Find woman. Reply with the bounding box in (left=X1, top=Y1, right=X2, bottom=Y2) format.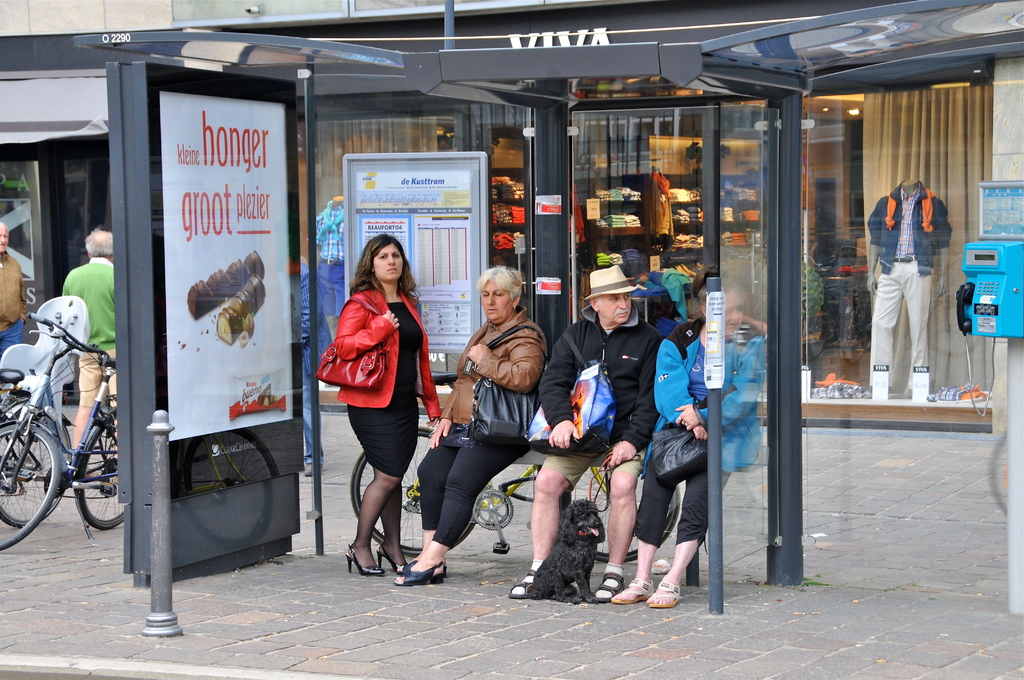
(left=332, top=236, right=438, bottom=578).
